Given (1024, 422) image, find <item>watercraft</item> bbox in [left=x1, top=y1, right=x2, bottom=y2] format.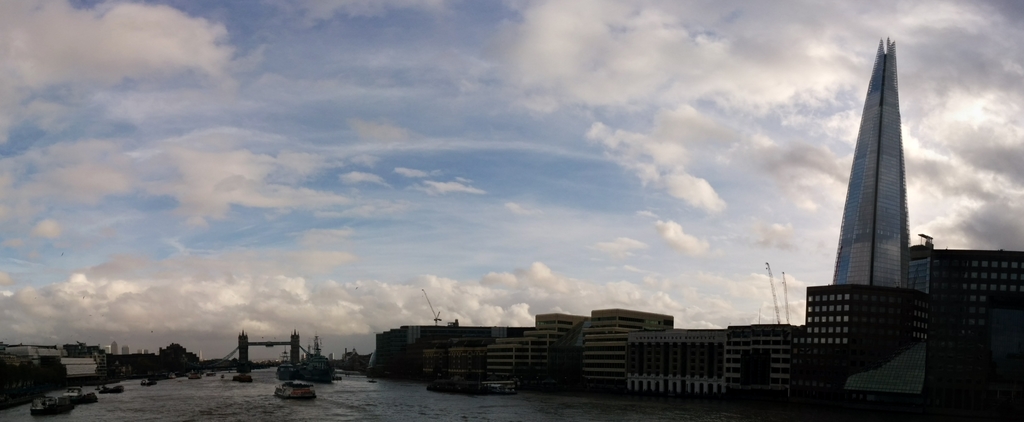
[left=66, top=388, right=95, bottom=404].
